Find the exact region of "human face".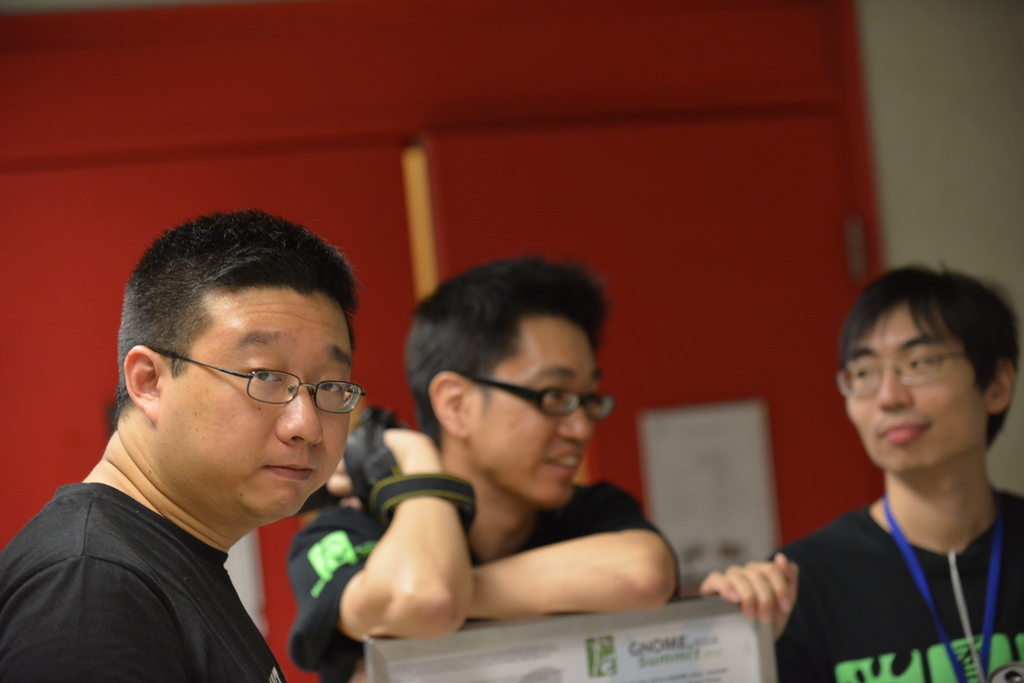
Exact region: (162, 293, 351, 519).
